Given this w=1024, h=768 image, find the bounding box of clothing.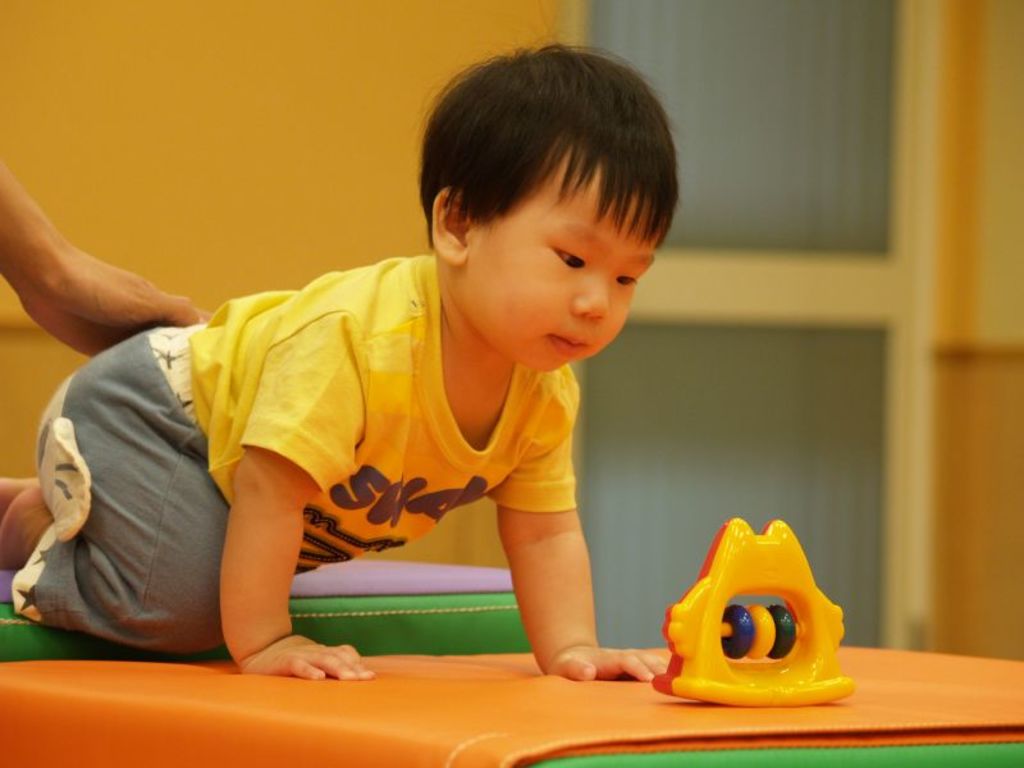
82 221 636 658.
